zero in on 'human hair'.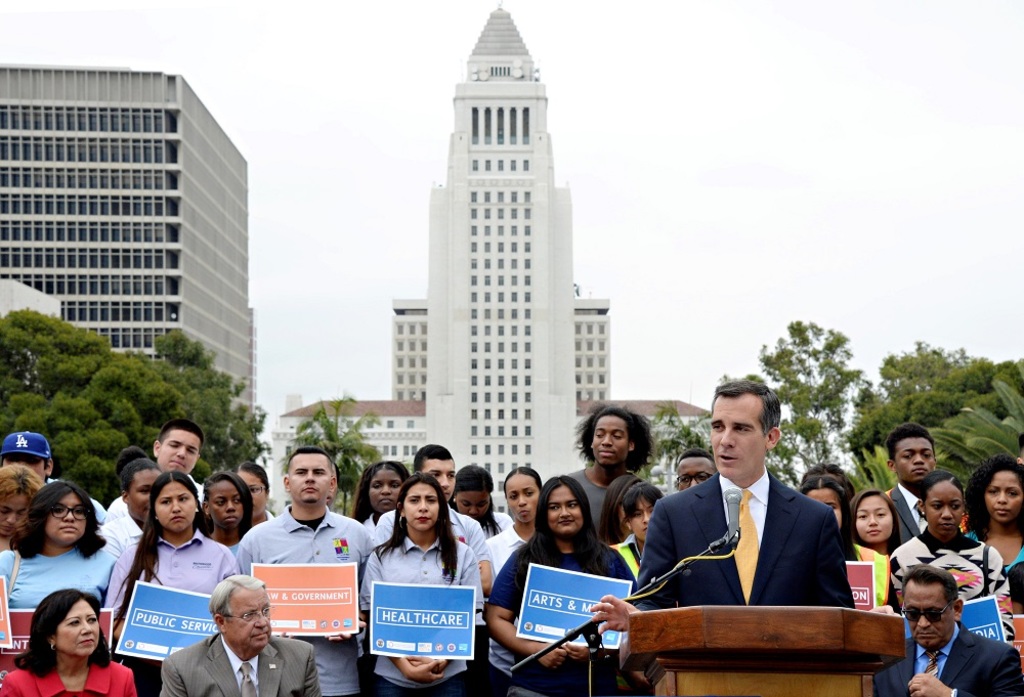
Zeroed in: detection(0, 461, 47, 495).
